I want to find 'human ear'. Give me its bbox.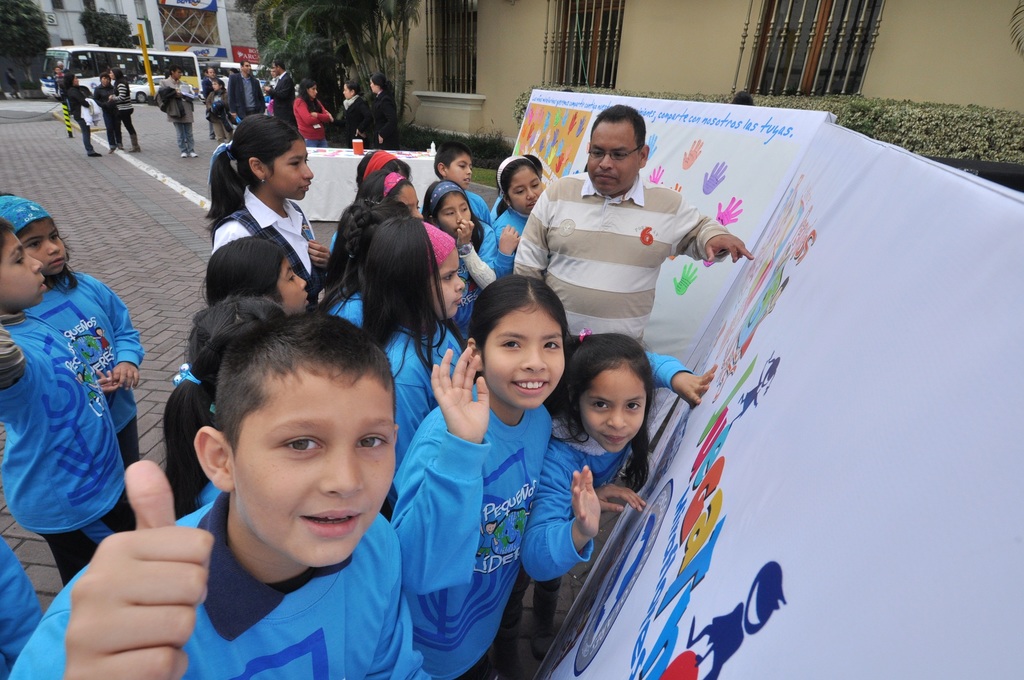
{"left": 190, "top": 423, "right": 232, "bottom": 493}.
